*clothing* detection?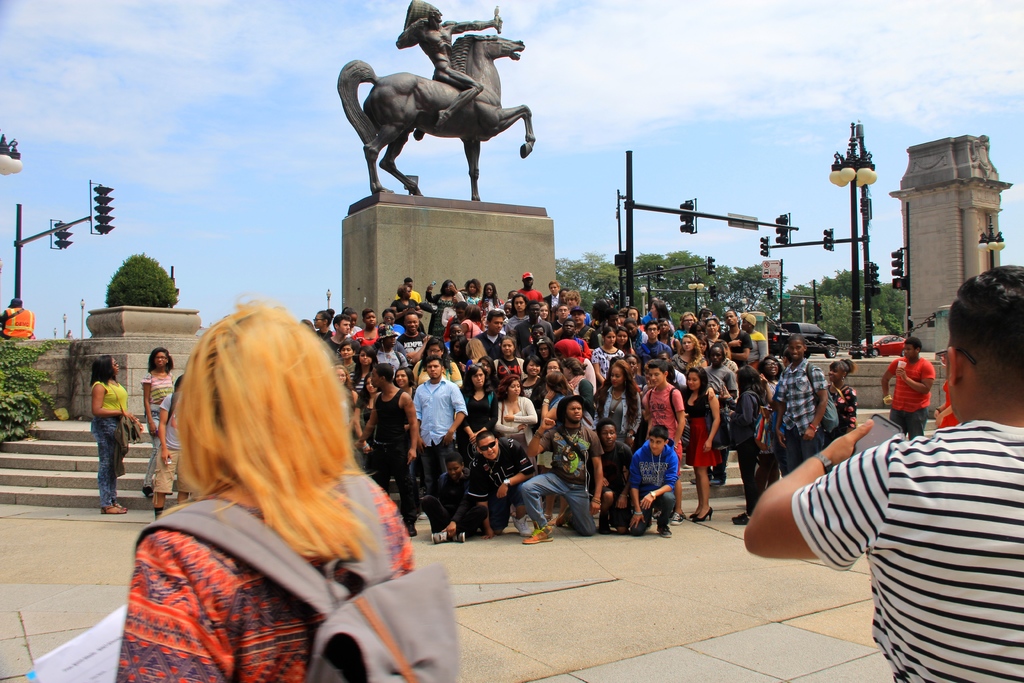
BBox(888, 354, 934, 443)
